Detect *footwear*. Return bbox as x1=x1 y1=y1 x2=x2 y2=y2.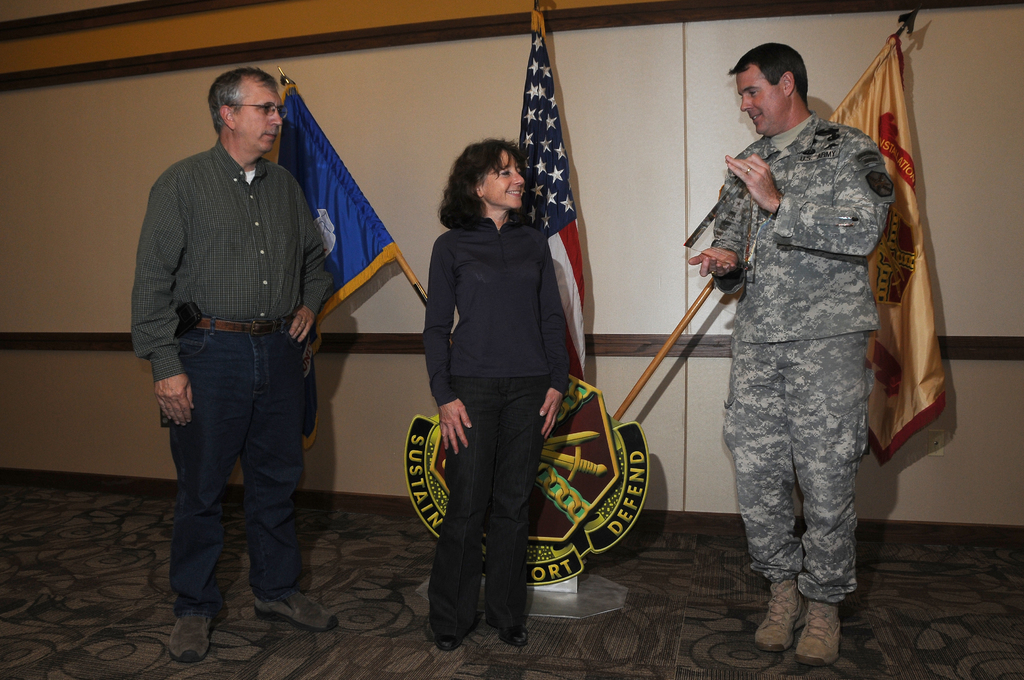
x1=751 y1=579 x2=804 y2=654.
